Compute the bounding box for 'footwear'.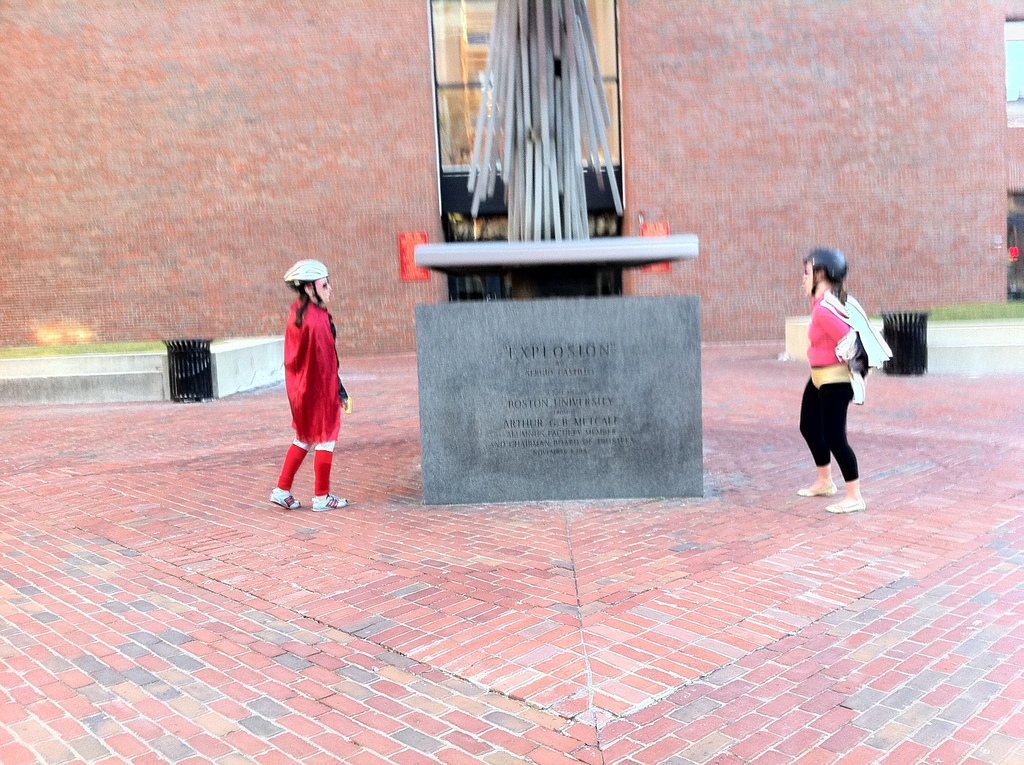
x1=272, y1=487, x2=301, y2=508.
